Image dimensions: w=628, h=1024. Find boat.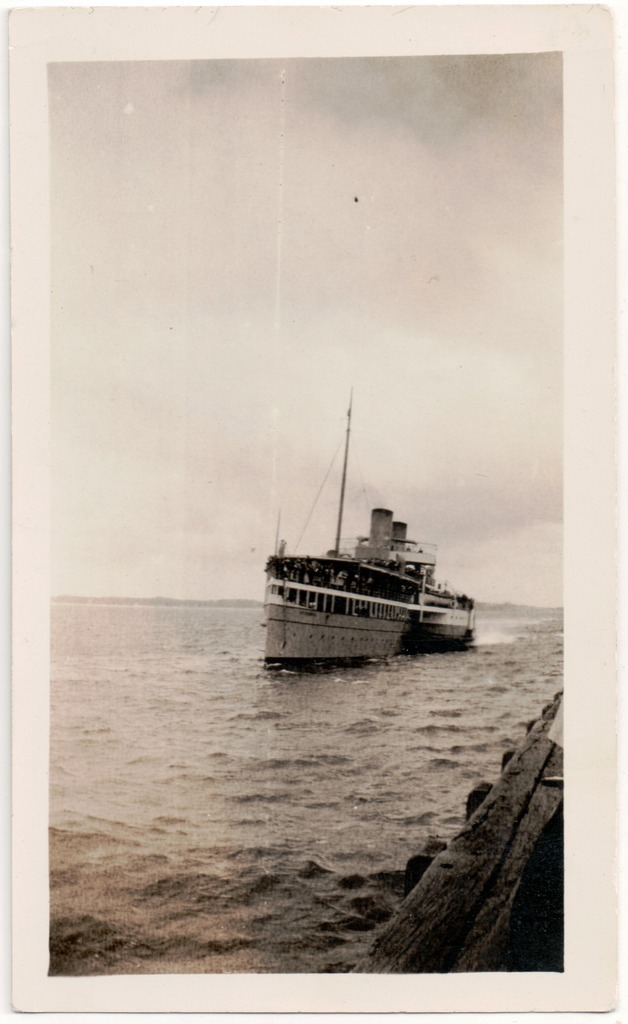
x1=255 y1=403 x2=515 y2=678.
